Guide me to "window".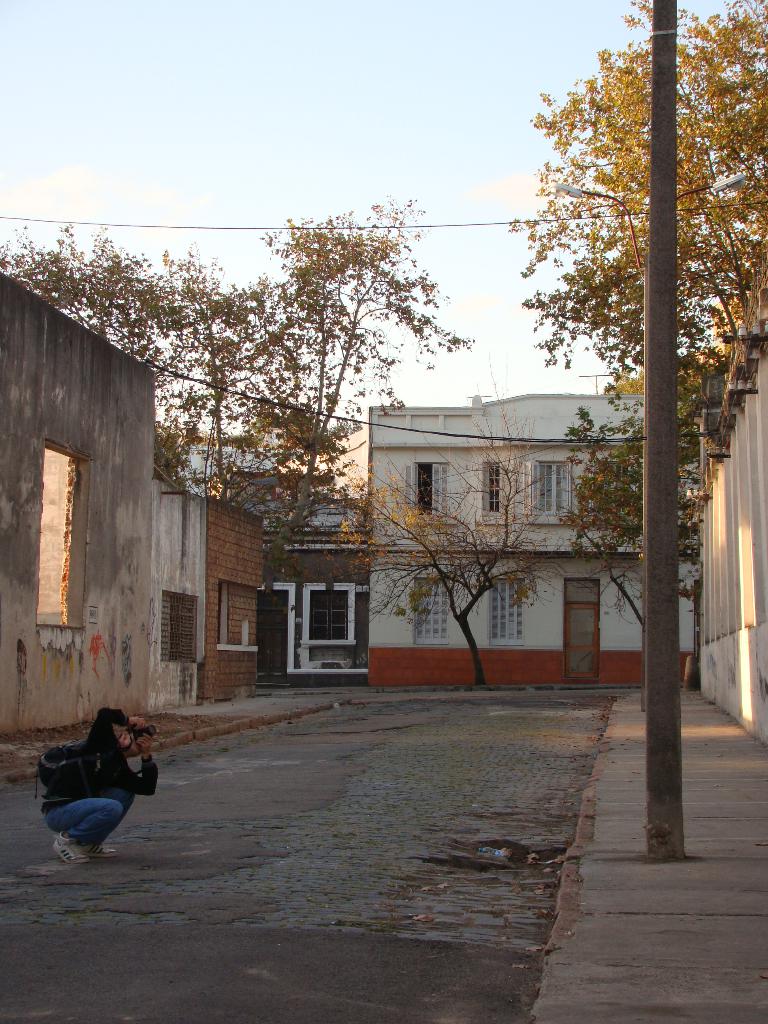
Guidance: (x1=413, y1=581, x2=448, y2=655).
